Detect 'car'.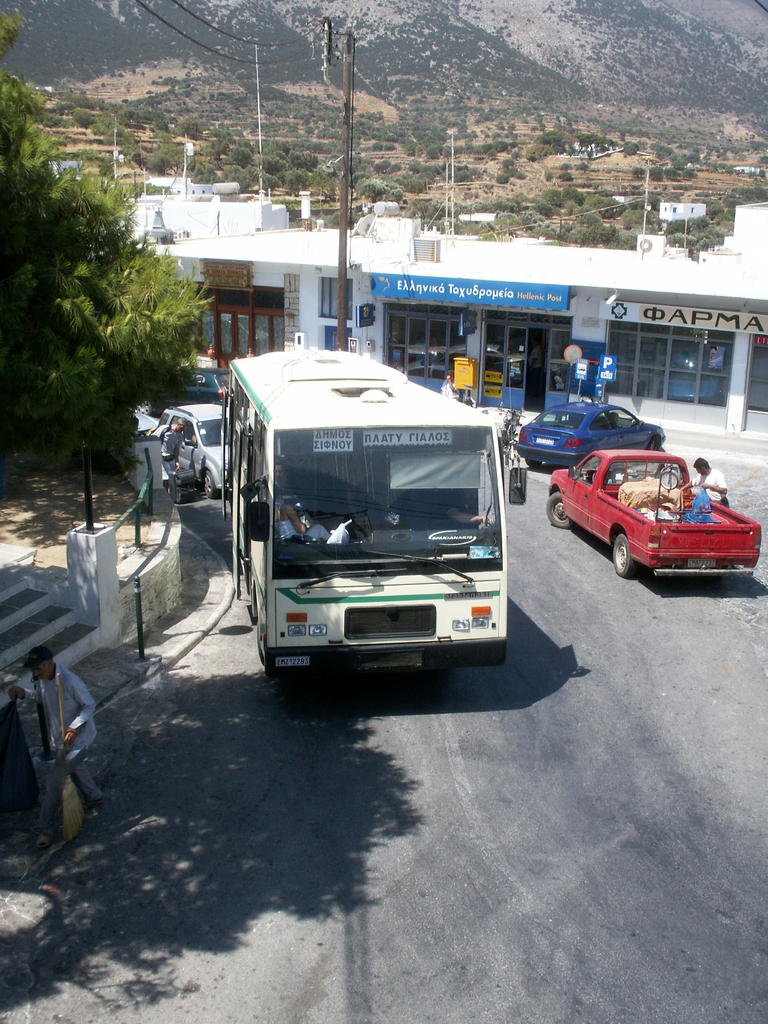
Detected at locate(518, 398, 665, 470).
